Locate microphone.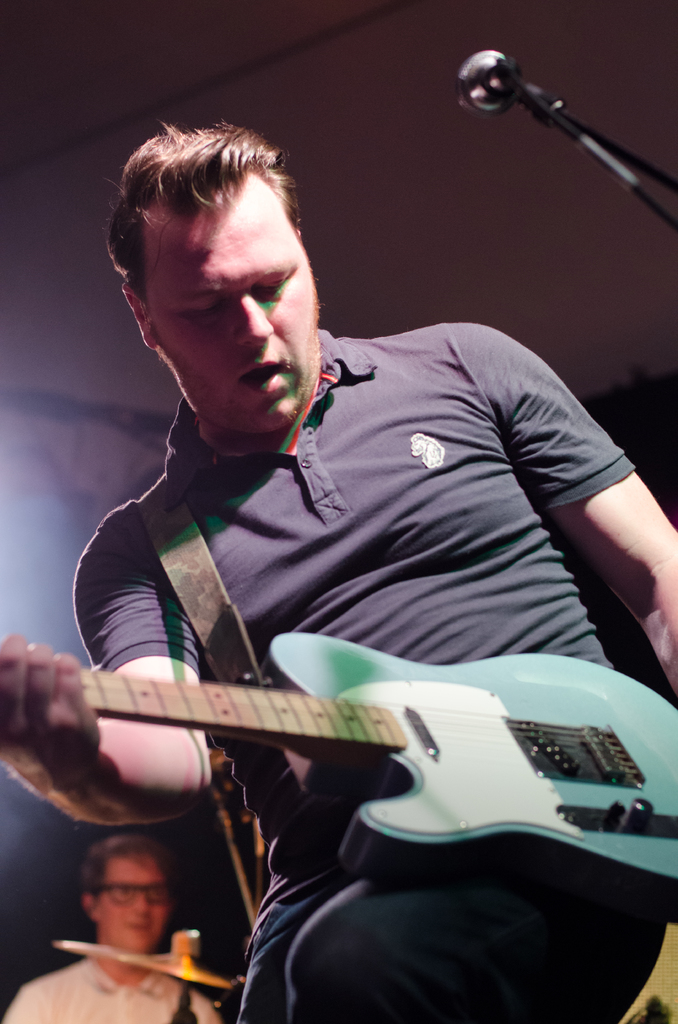
Bounding box: left=457, top=43, right=510, bottom=113.
